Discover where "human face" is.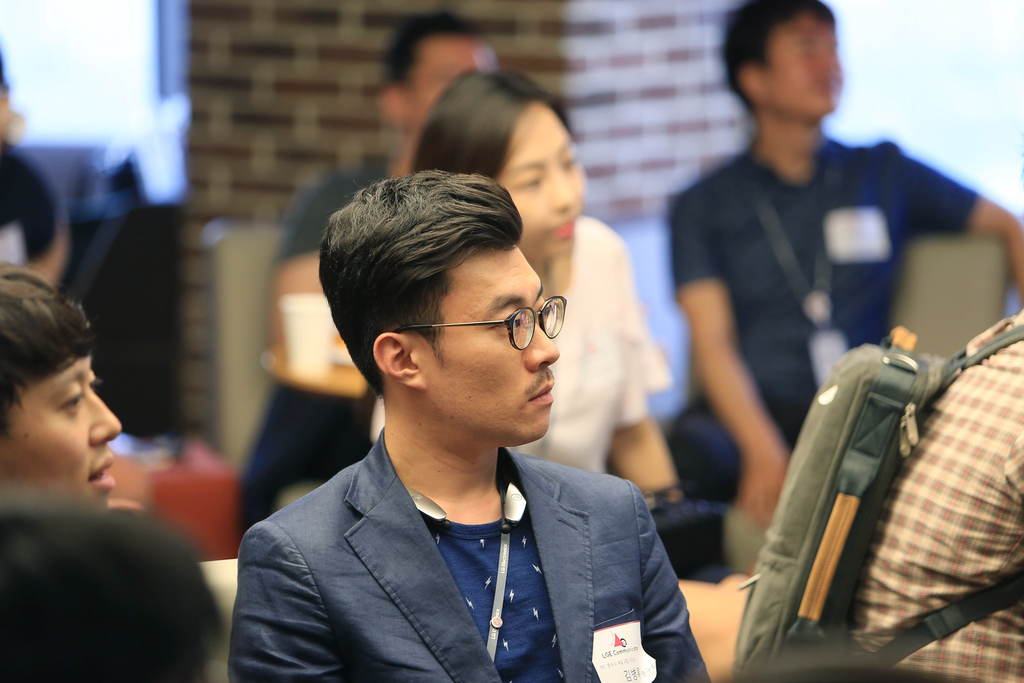
Discovered at (x1=769, y1=18, x2=846, y2=117).
